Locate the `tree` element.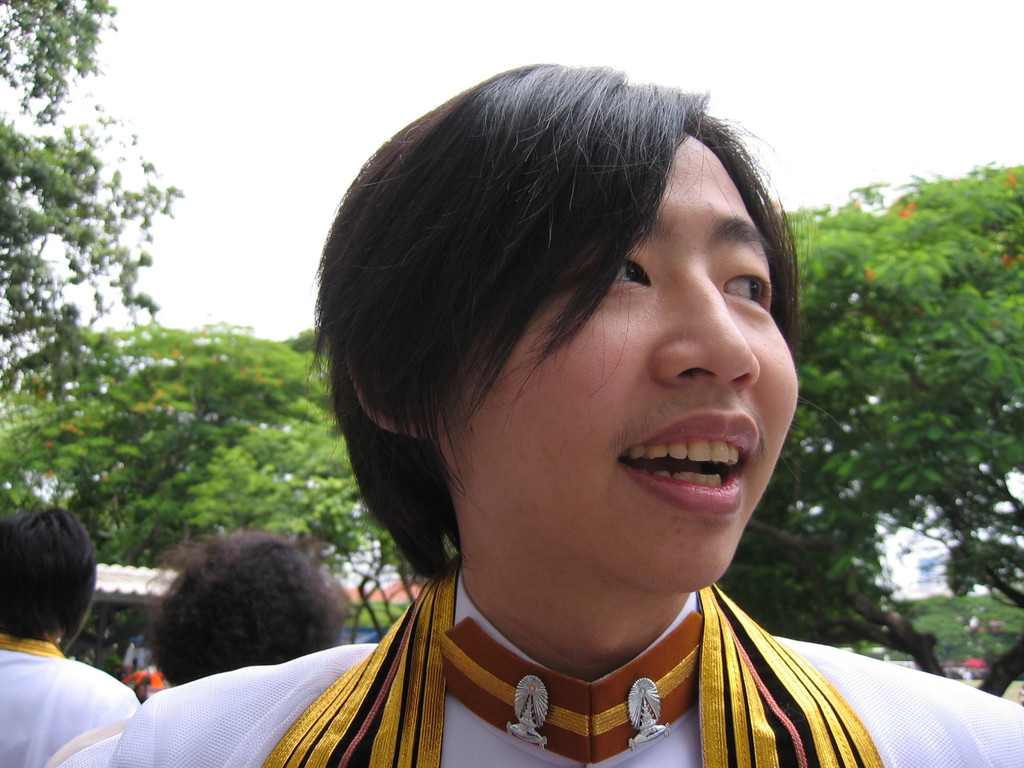
Element bbox: (x1=0, y1=0, x2=179, y2=394).
